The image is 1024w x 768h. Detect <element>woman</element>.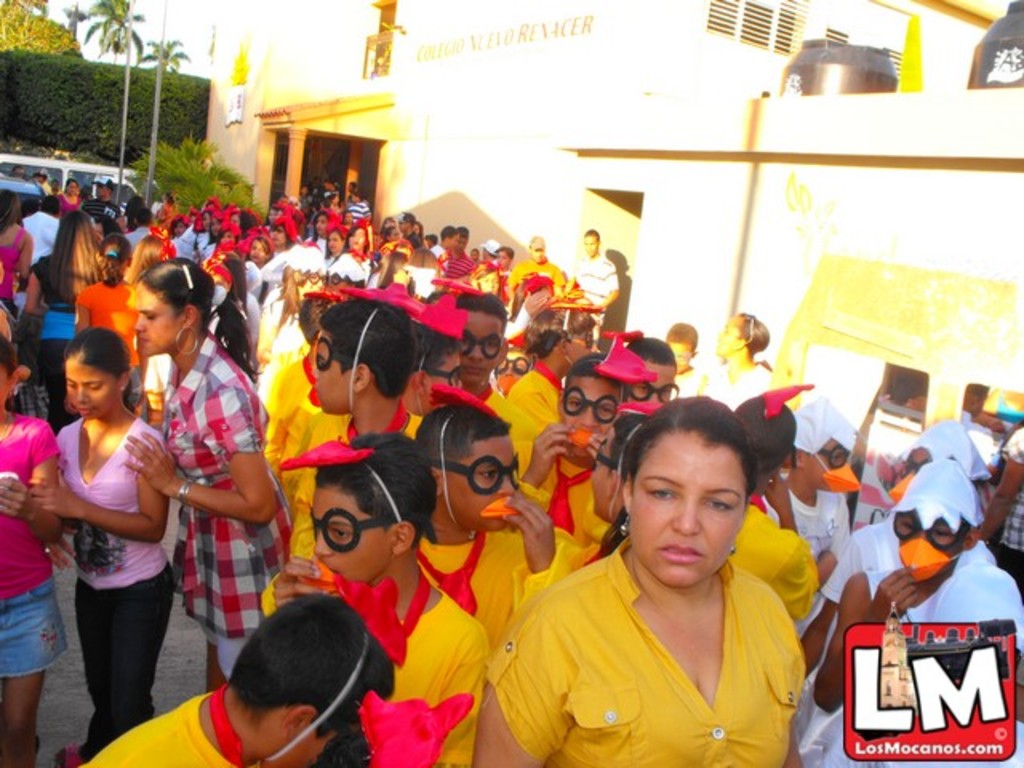
Detection: detection(0, 331, 67, 766).
